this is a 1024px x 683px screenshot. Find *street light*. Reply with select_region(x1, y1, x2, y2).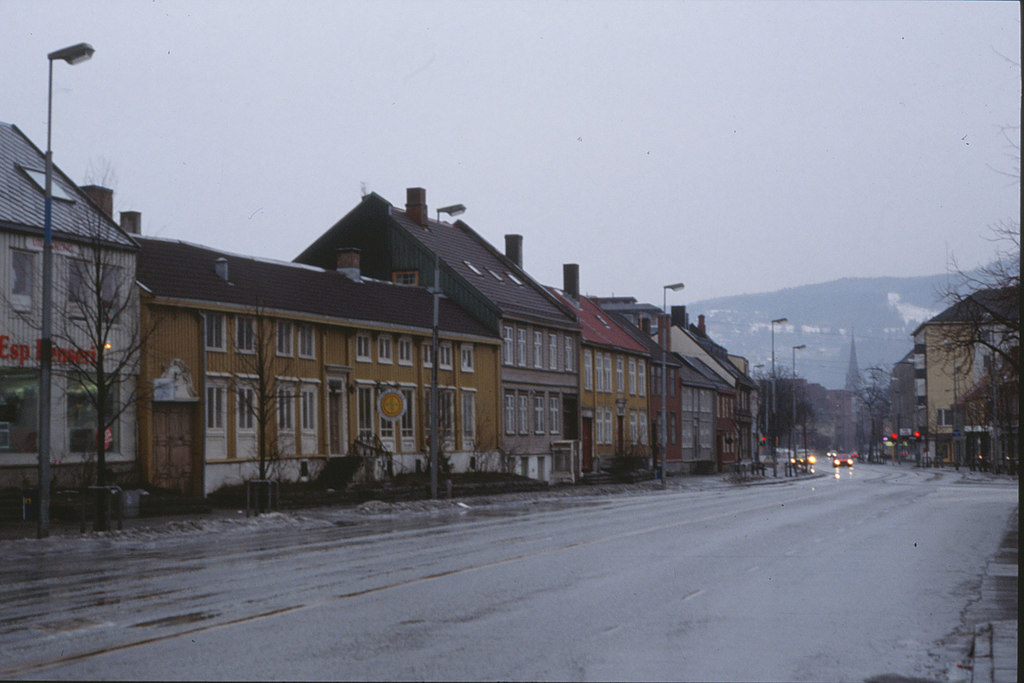
select_region(786, 340, 806, 472).
